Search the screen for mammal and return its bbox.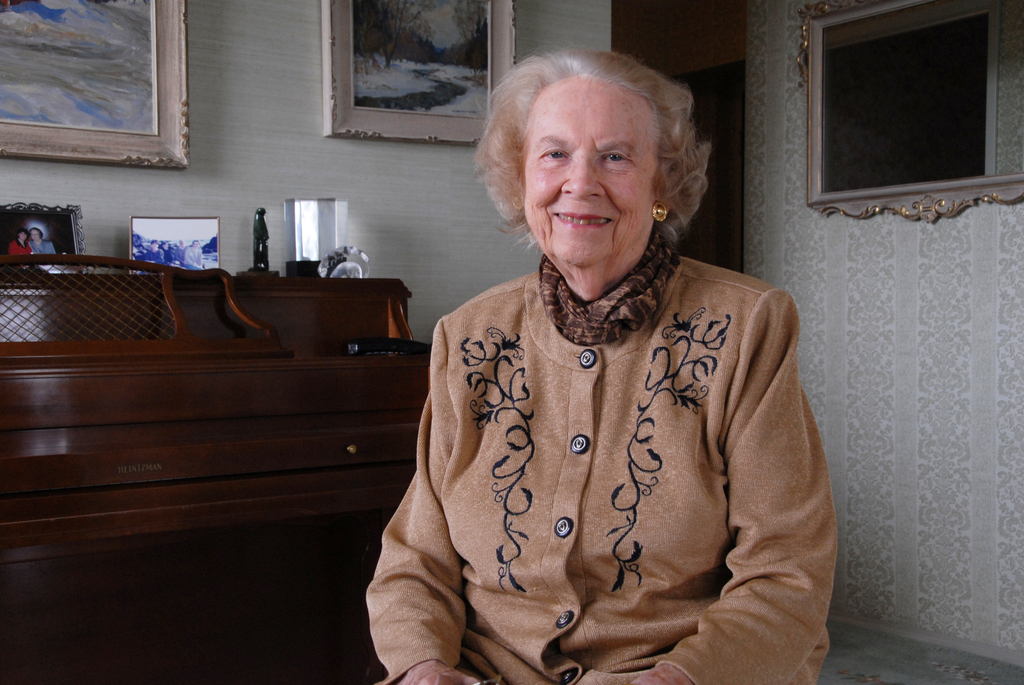
Found: <box>6,229,31,256</box>.
